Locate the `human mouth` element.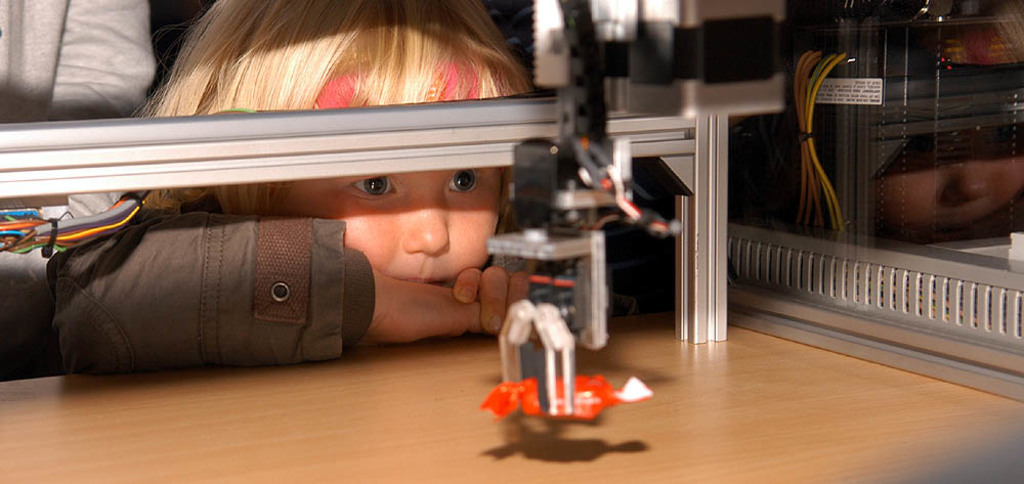
Element bbox: select_region(397, 275, 452, 289).
